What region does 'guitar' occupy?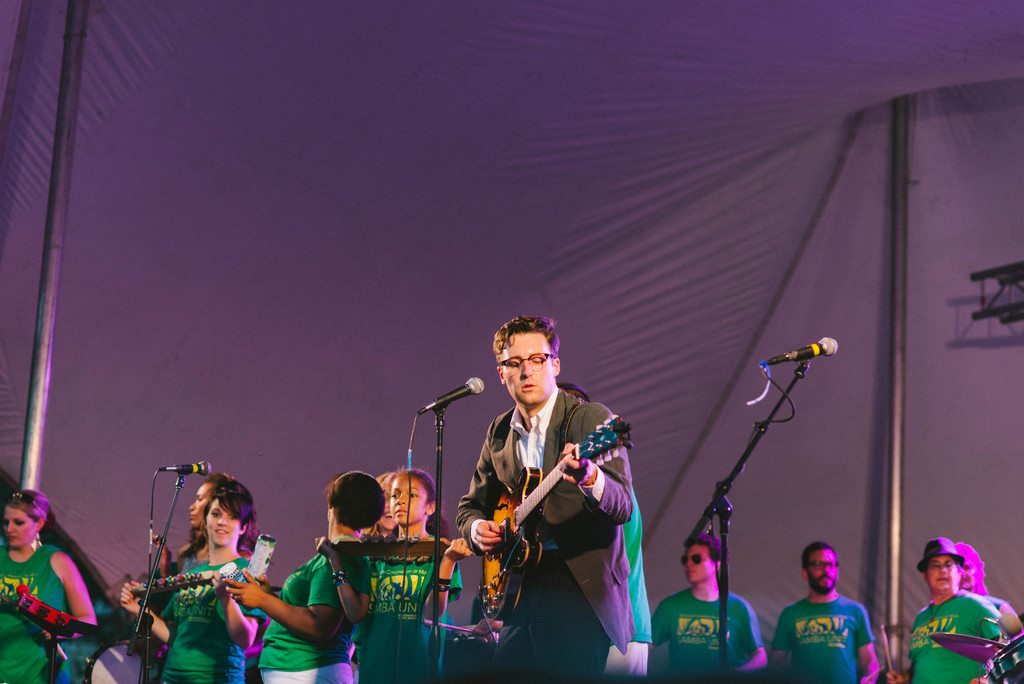
Rect(446, 436, 651, 603).
